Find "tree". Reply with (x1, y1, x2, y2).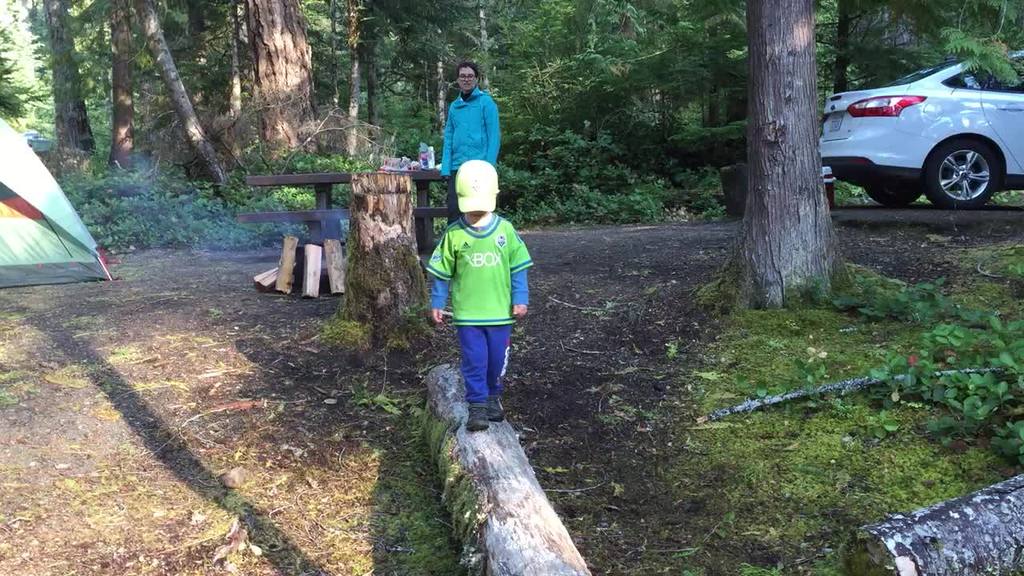
(548, 0, 660, 221).
